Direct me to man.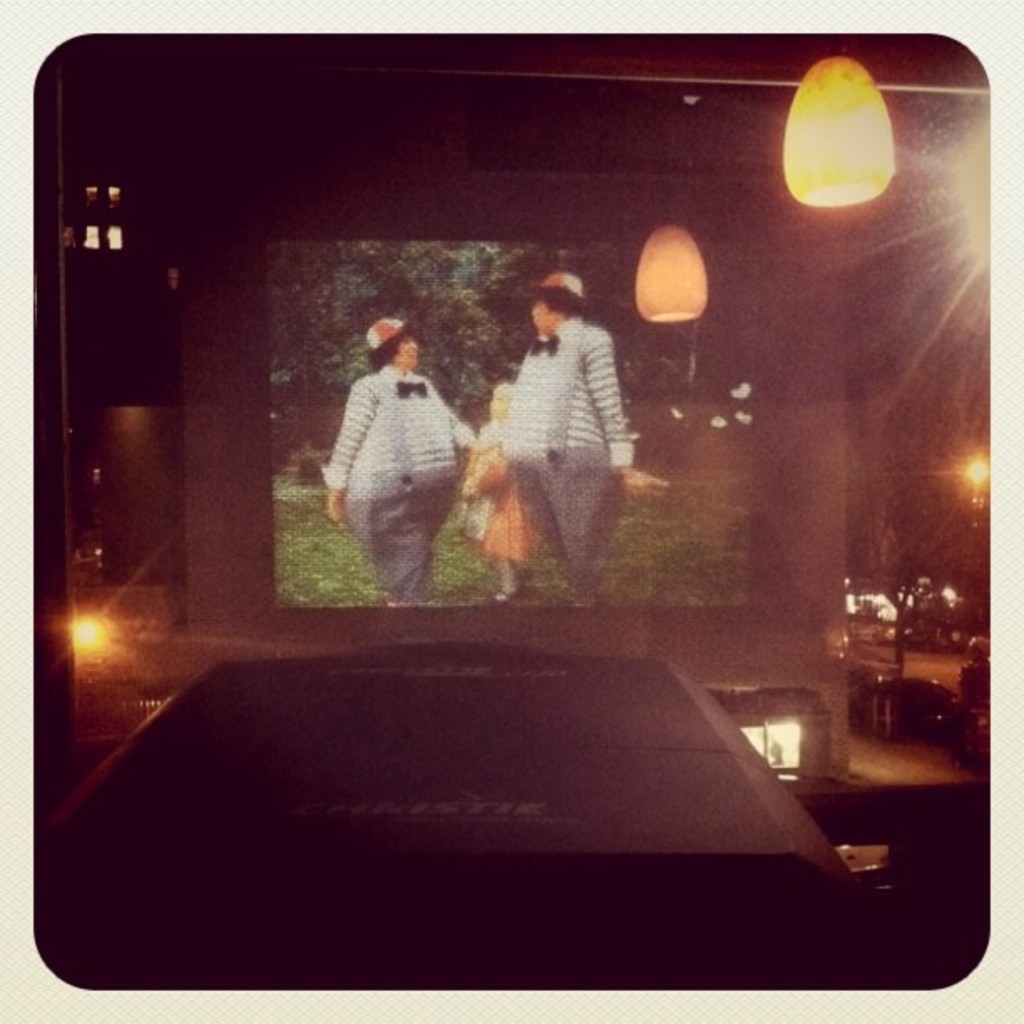
Direction: bbox=[492, 269, 673, 611].
